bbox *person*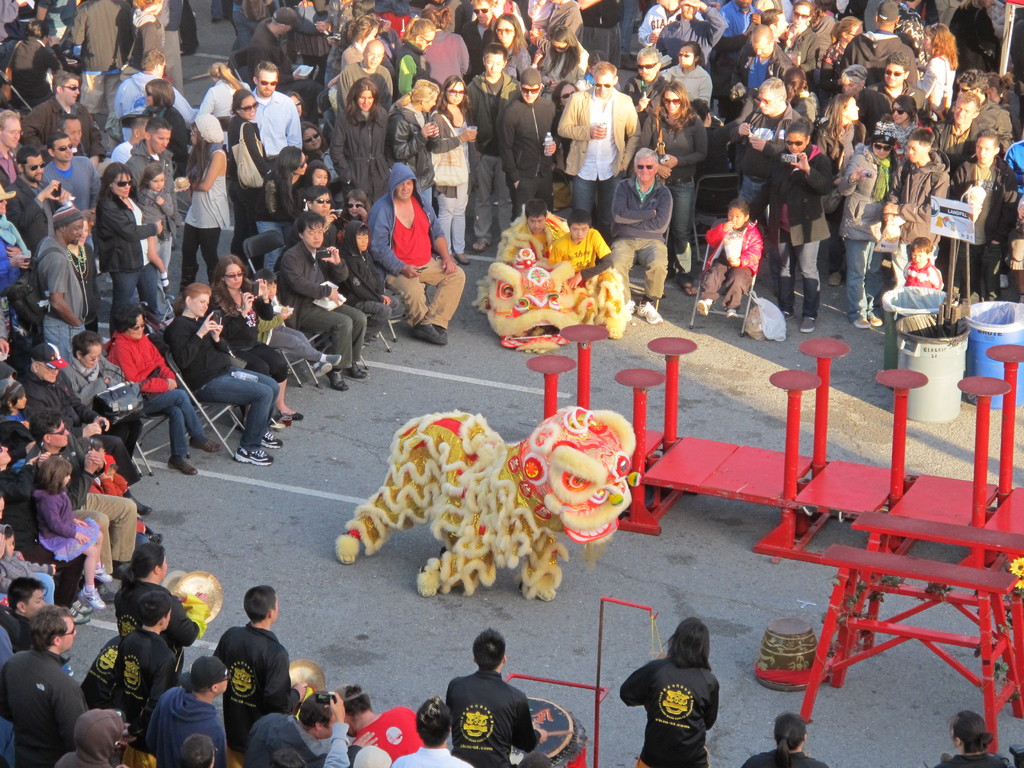
x1=639, y1=80, x2=708, y2=300
